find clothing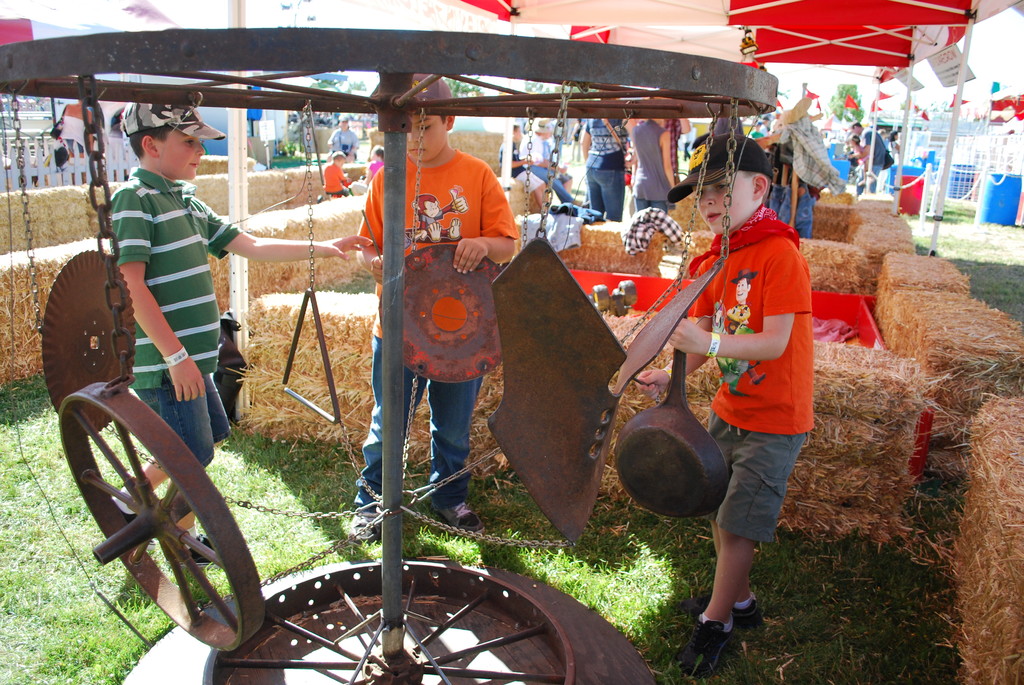
{"left": 318, "top": 156, "right": 354, "bottom": 198}
